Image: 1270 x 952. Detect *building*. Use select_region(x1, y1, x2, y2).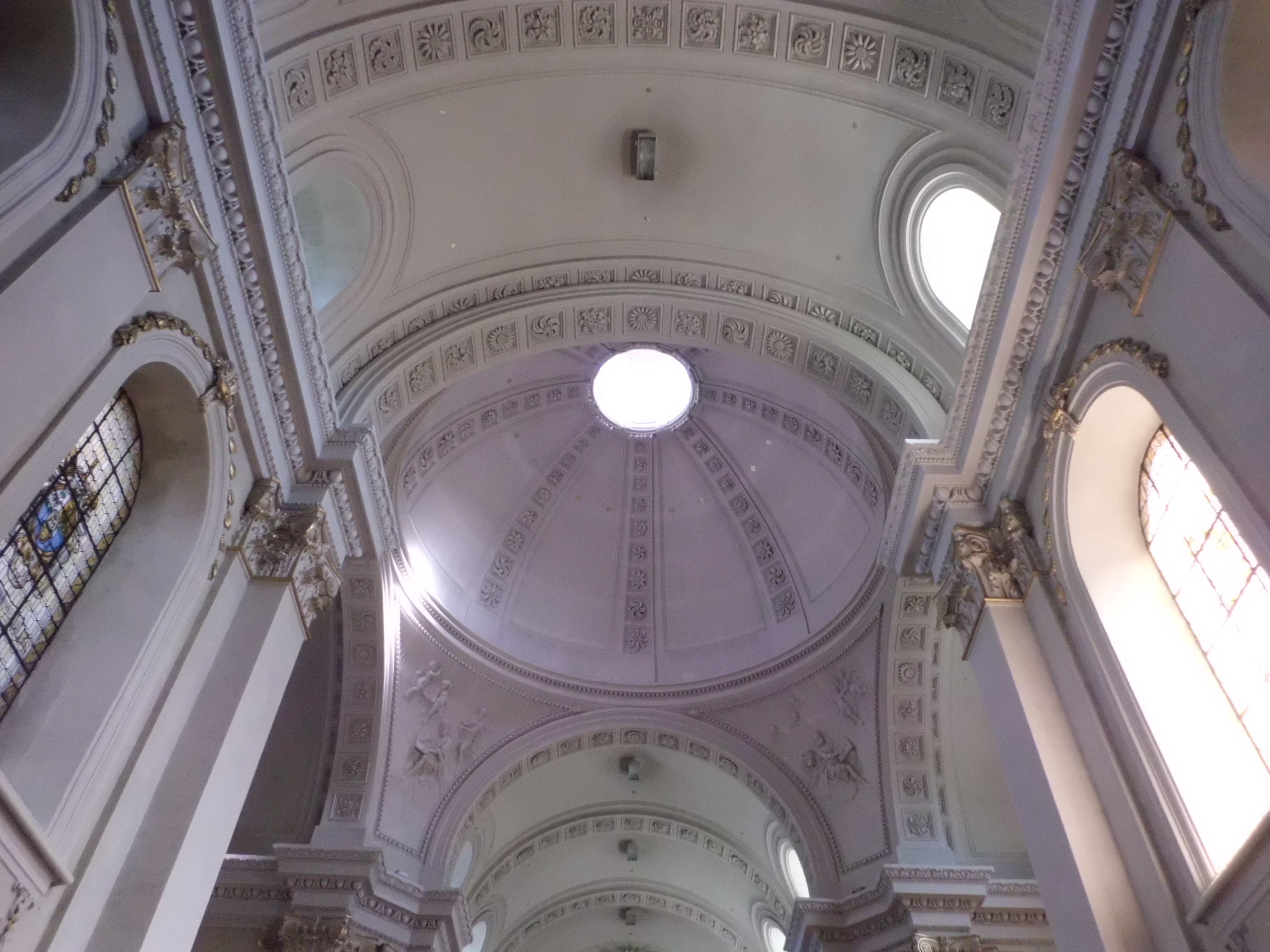
select_region(0, 0, 373, 279).
